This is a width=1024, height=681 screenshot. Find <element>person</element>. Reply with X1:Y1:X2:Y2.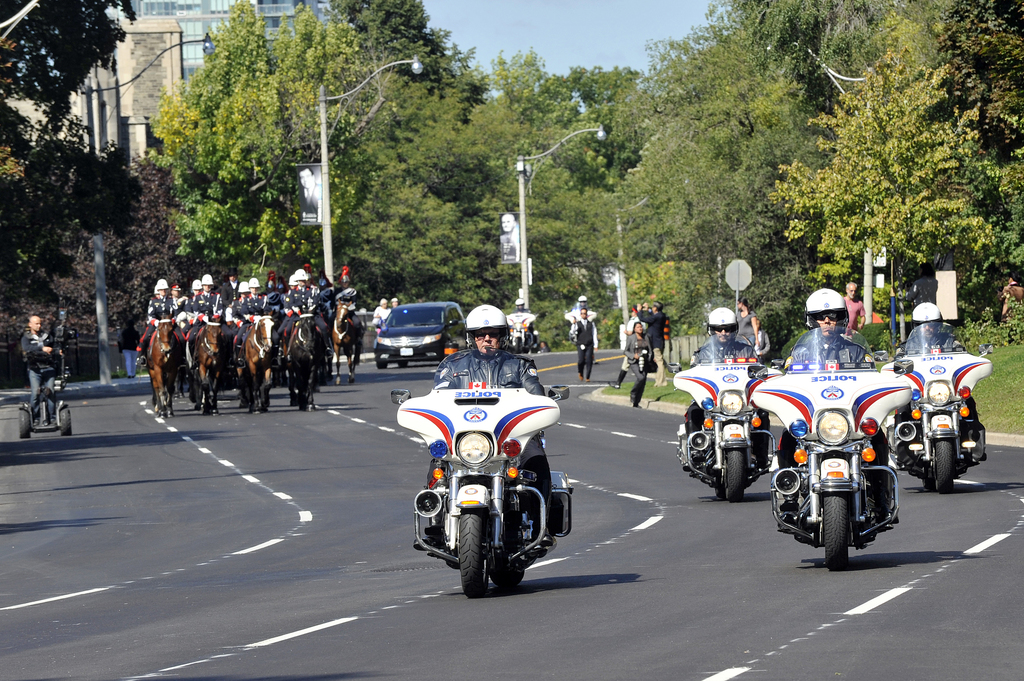
689:309:762:371.
